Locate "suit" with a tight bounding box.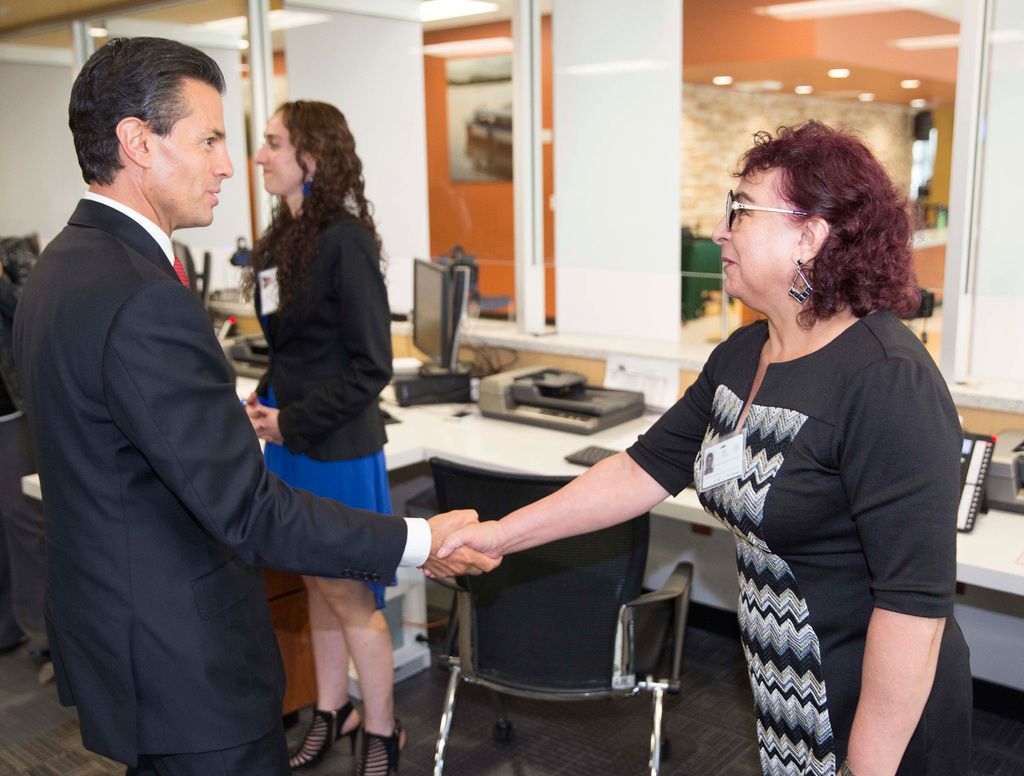
bbox=[57, 66, 419, 750].
